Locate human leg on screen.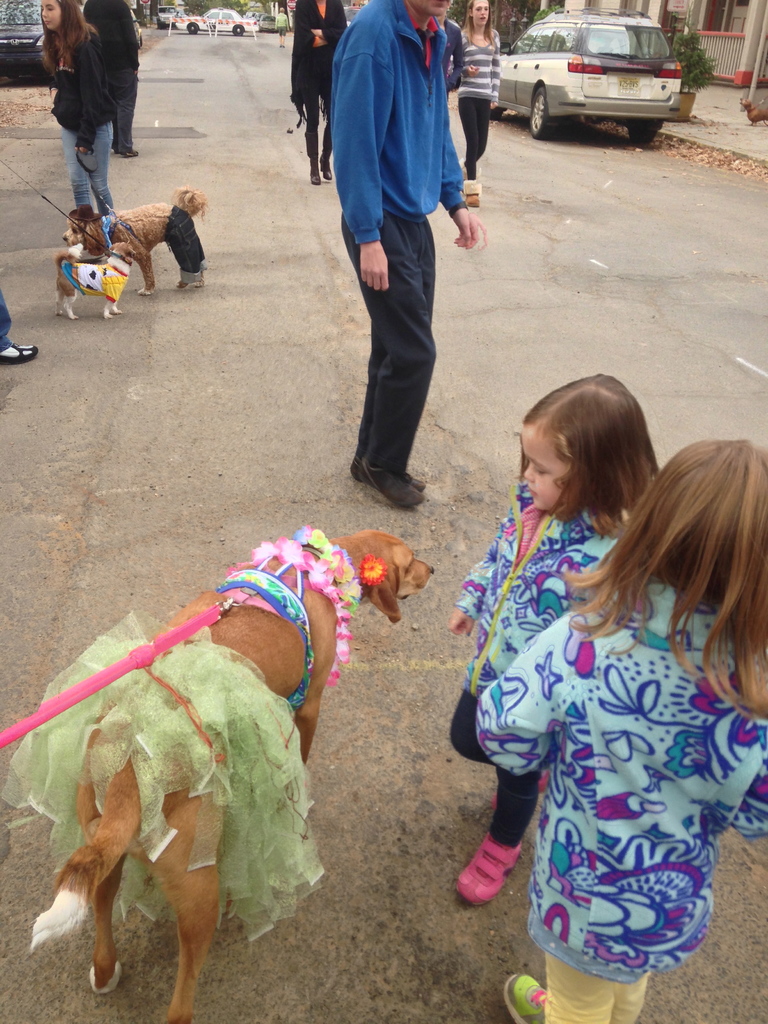
On screen at [left=506, top=874, right=629, bottom=1023].
